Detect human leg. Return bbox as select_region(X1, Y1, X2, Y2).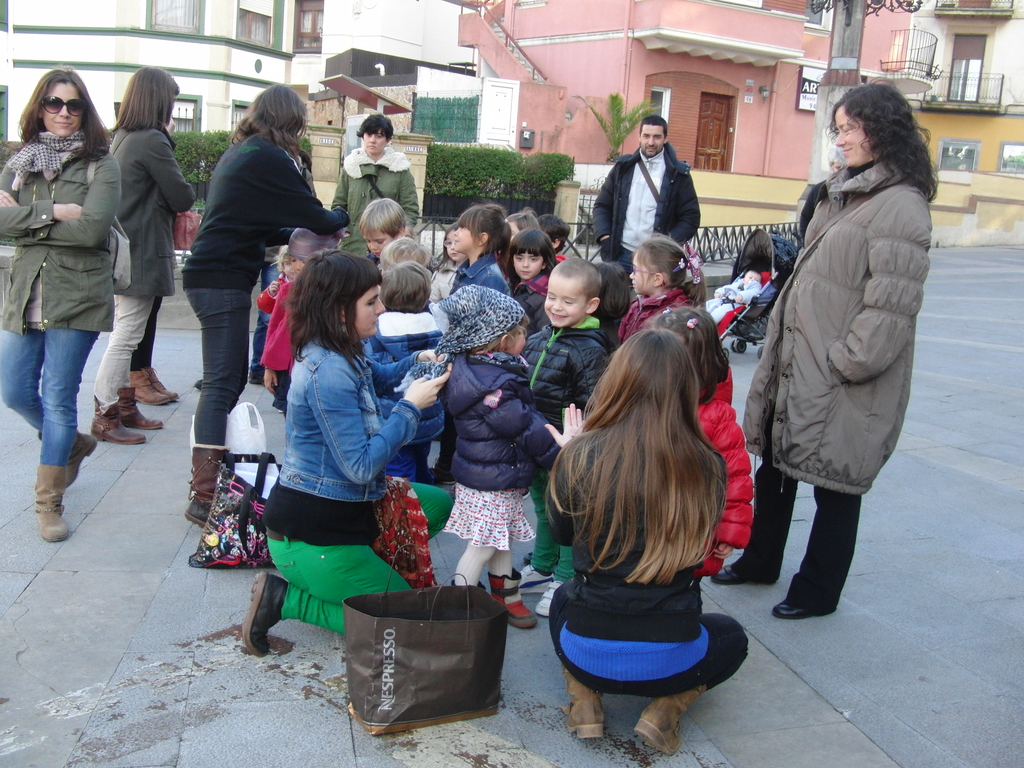
select_region(177, 257, 252, 531).
